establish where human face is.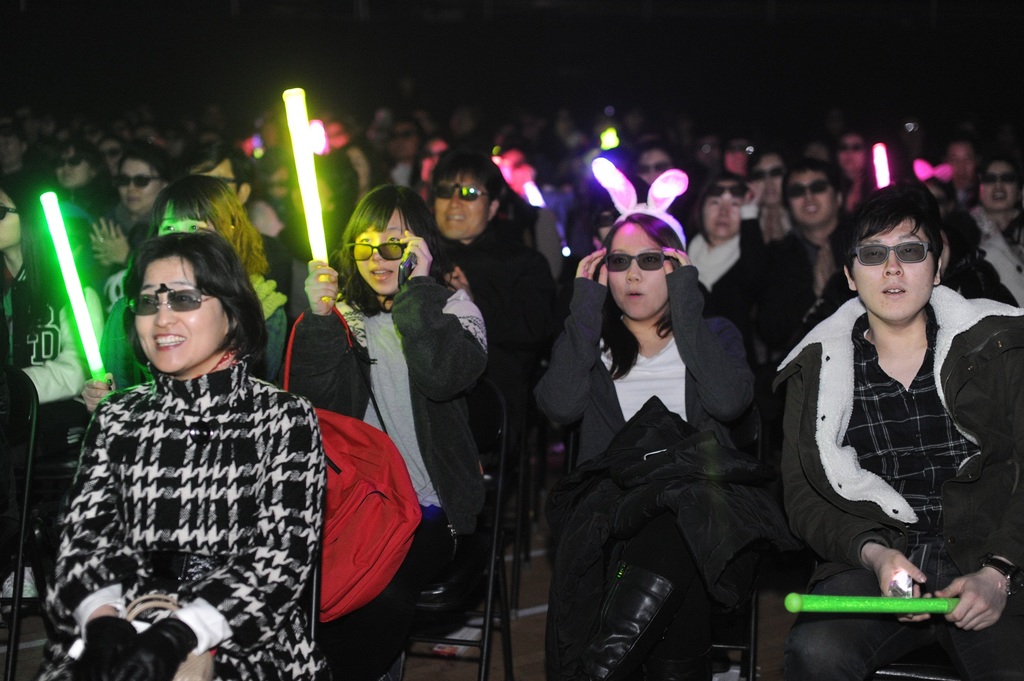
Established at box=[788, 172, 836, 226].
